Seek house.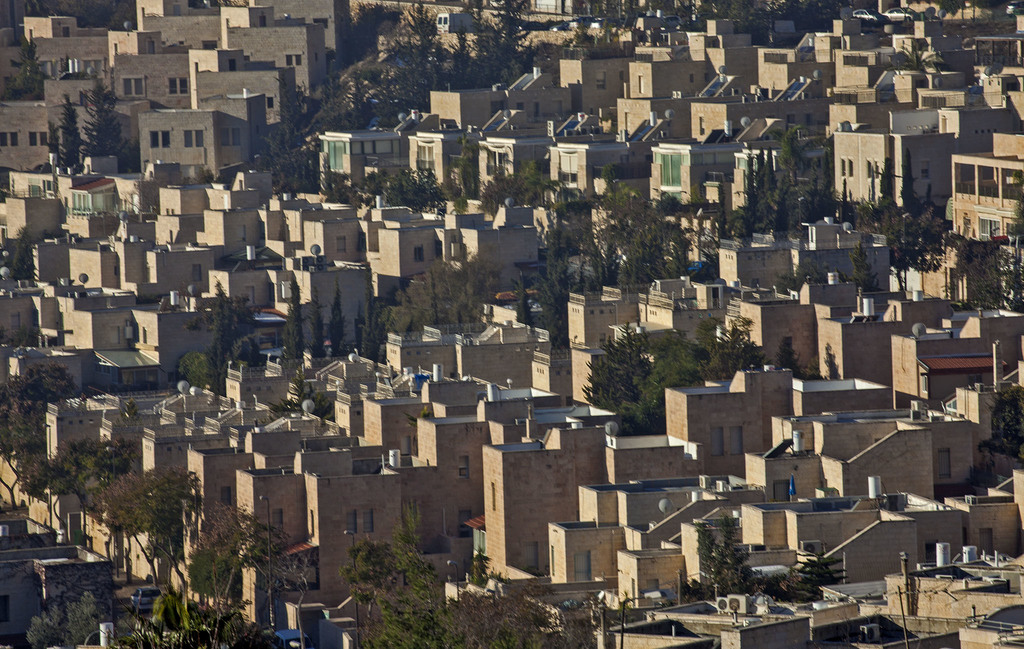
region(364, 207, 438, 281).
